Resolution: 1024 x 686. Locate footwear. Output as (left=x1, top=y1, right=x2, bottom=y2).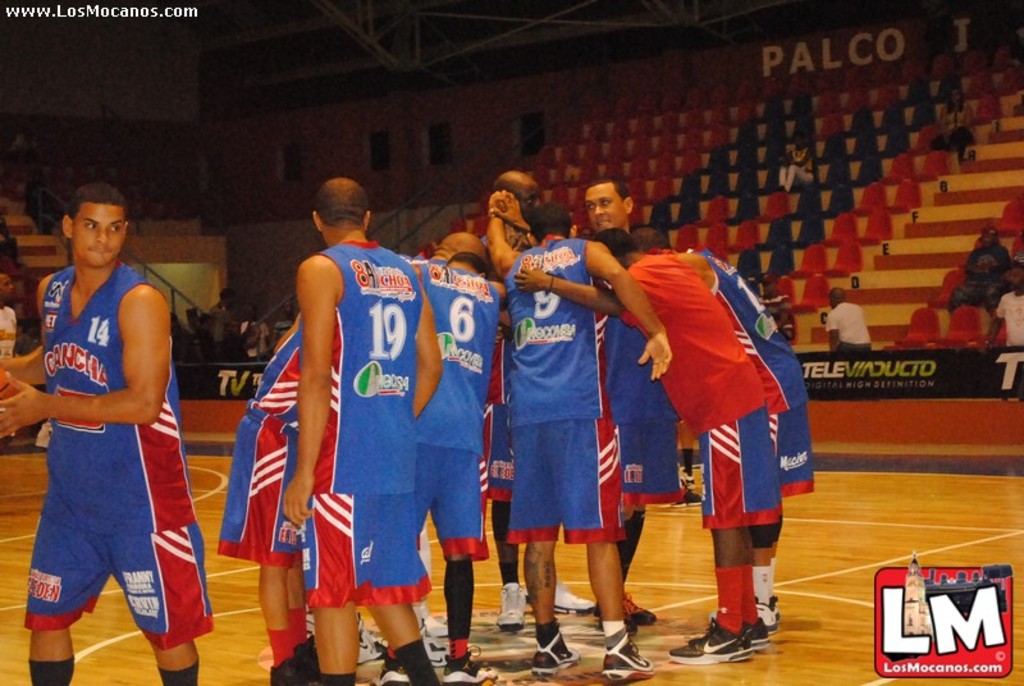
(left=600, top=639, right=653, bottom=683).
